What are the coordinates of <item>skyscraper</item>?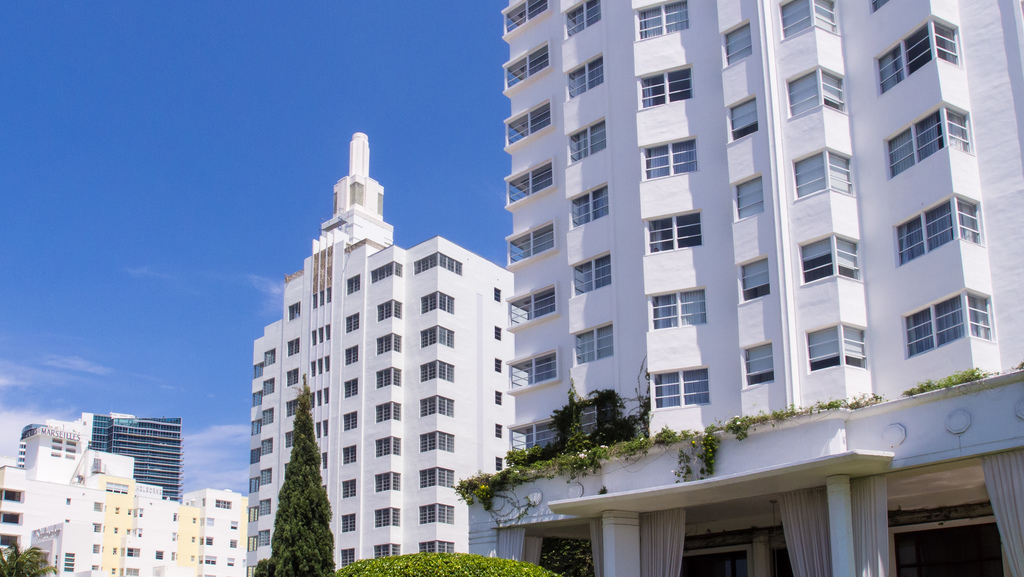
158,484,273,576.
